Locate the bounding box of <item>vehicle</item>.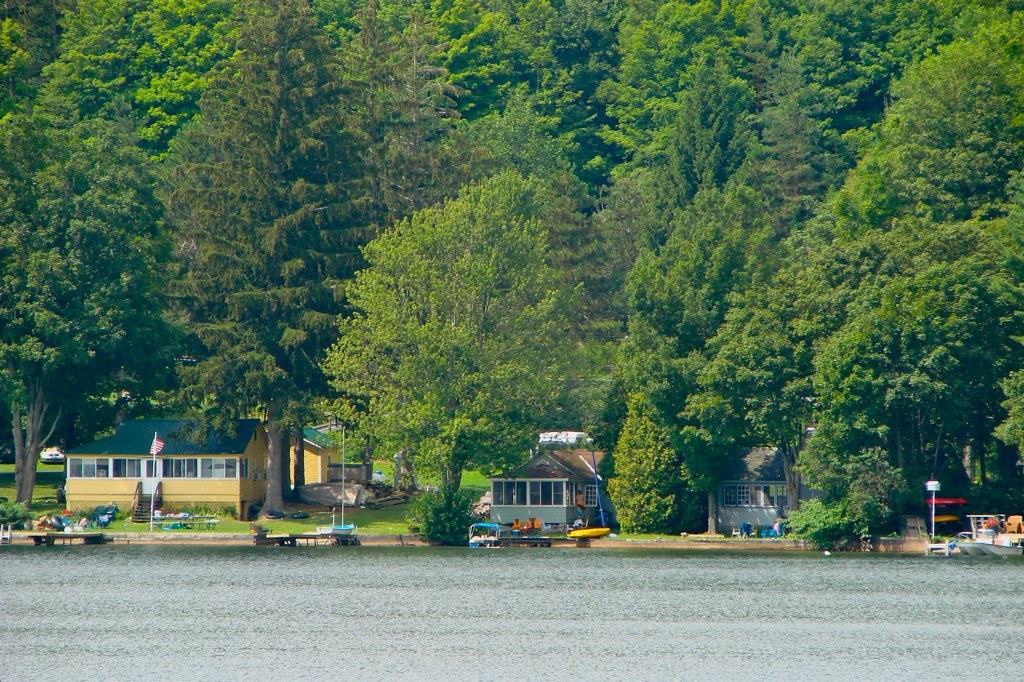
Bounding box: x1=470, y1=525, x2=500, y2=548.
